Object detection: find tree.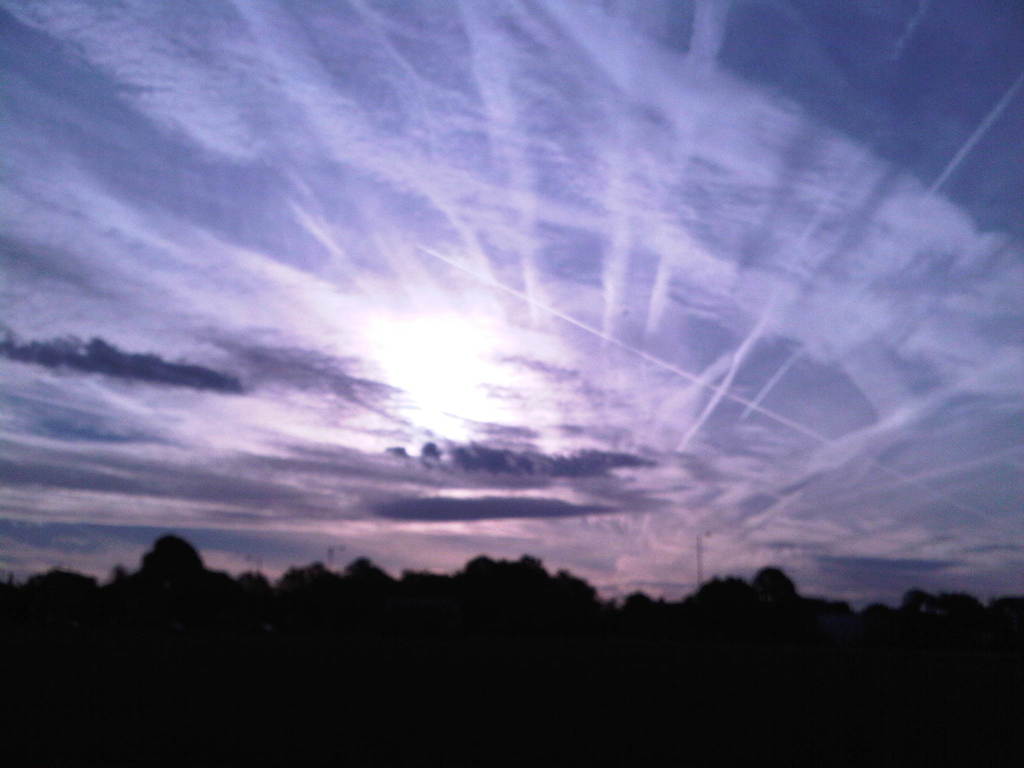
(755,564,801,628).
